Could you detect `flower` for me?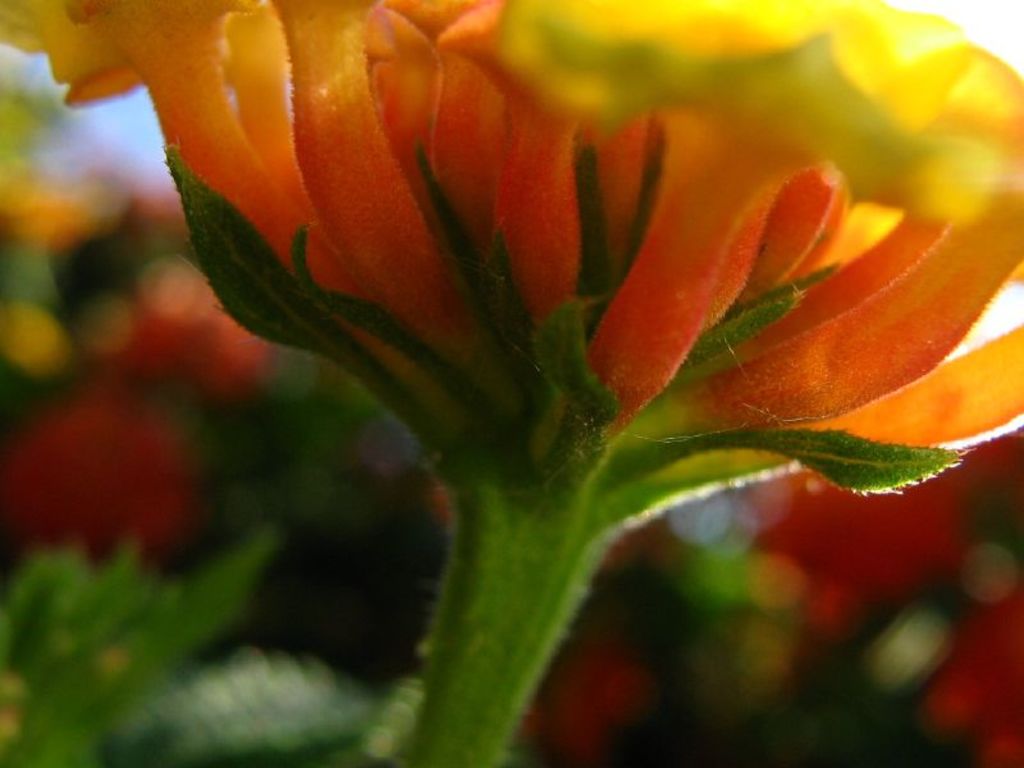
Detection result: locate(125, 5, 983, 641).
